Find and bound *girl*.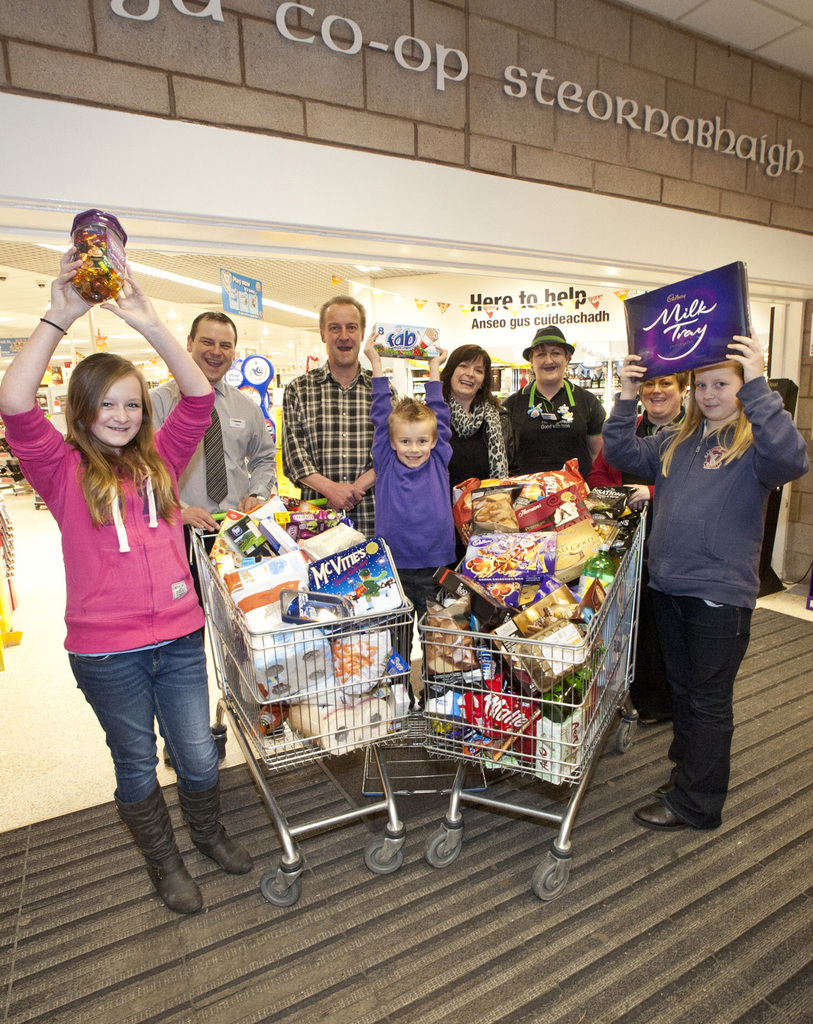
Bound: <region>0, 244, 221, 917</region>.
